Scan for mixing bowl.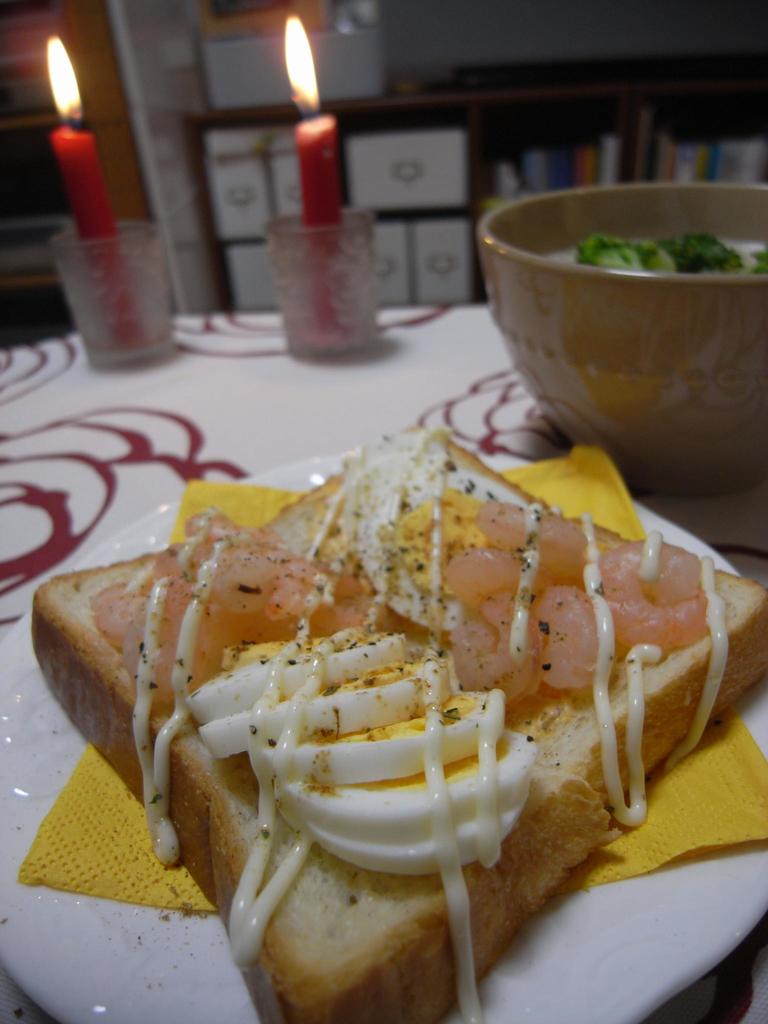
Scan result: region(467, 193, 756, 472).
